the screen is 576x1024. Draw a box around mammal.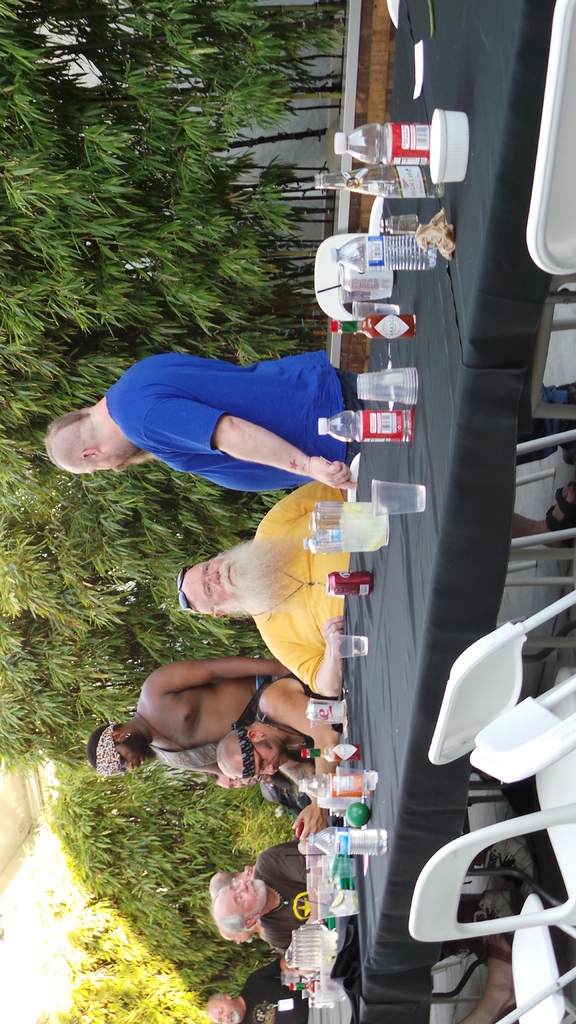
(left=209, top=869, right=259, bottom=895).
